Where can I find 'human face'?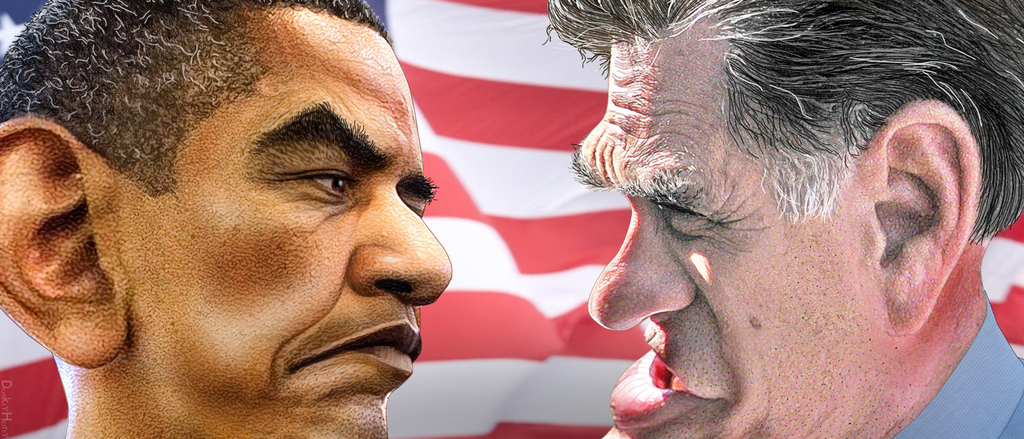
You can find it at <box>572,33,886,436</box>.
